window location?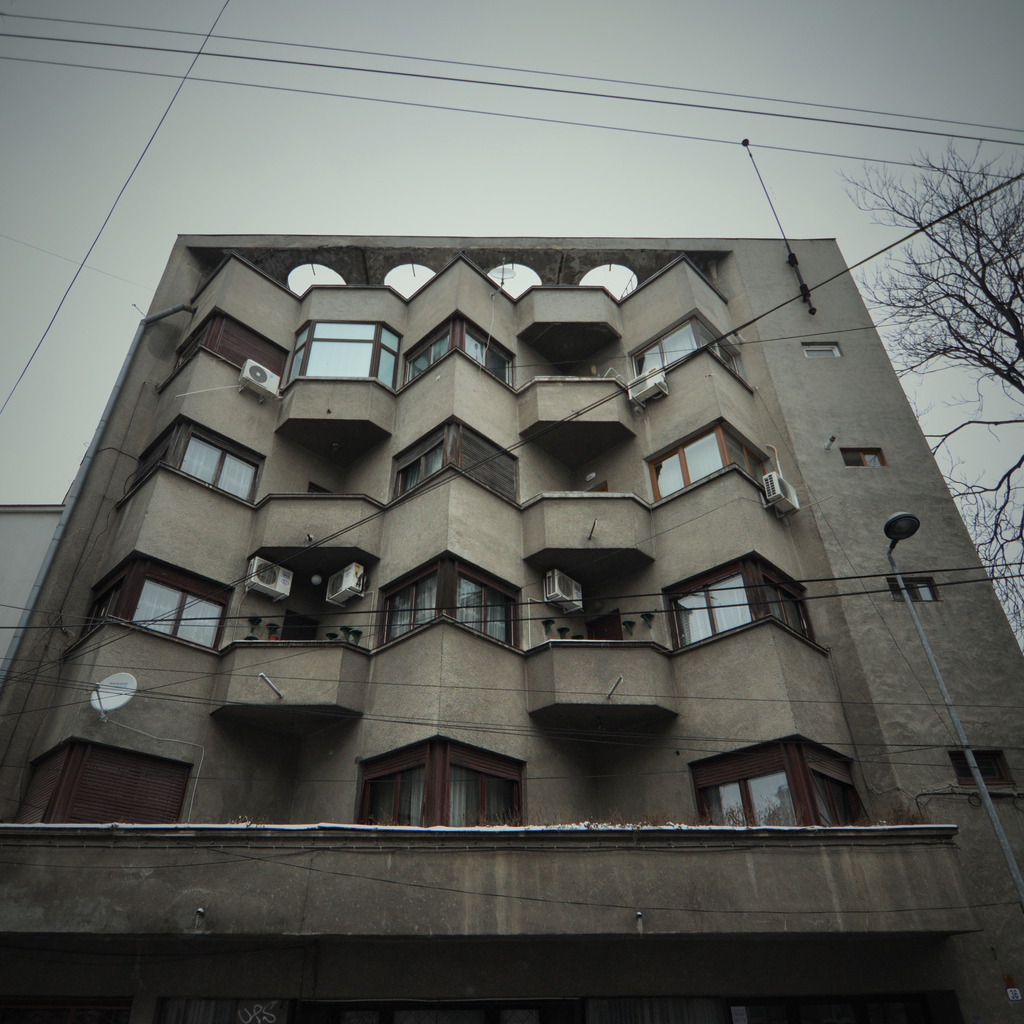
region(118, 425, 257, 501)
